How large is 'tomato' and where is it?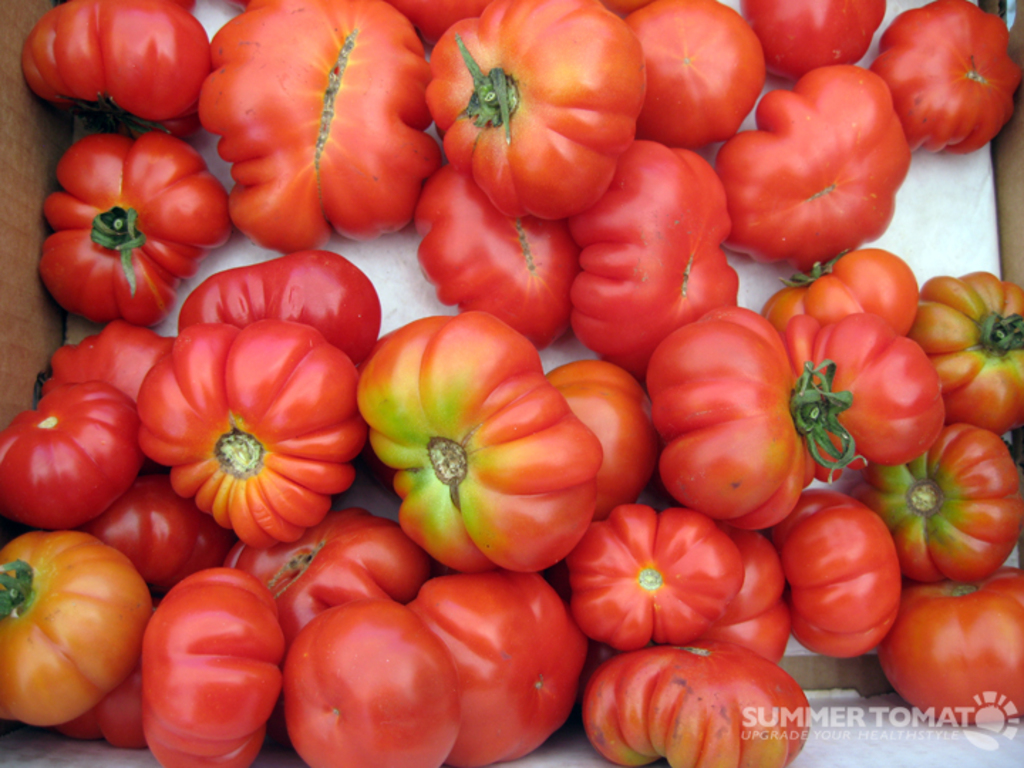
Bounding box: BBox(548, 358, 657, 502).
